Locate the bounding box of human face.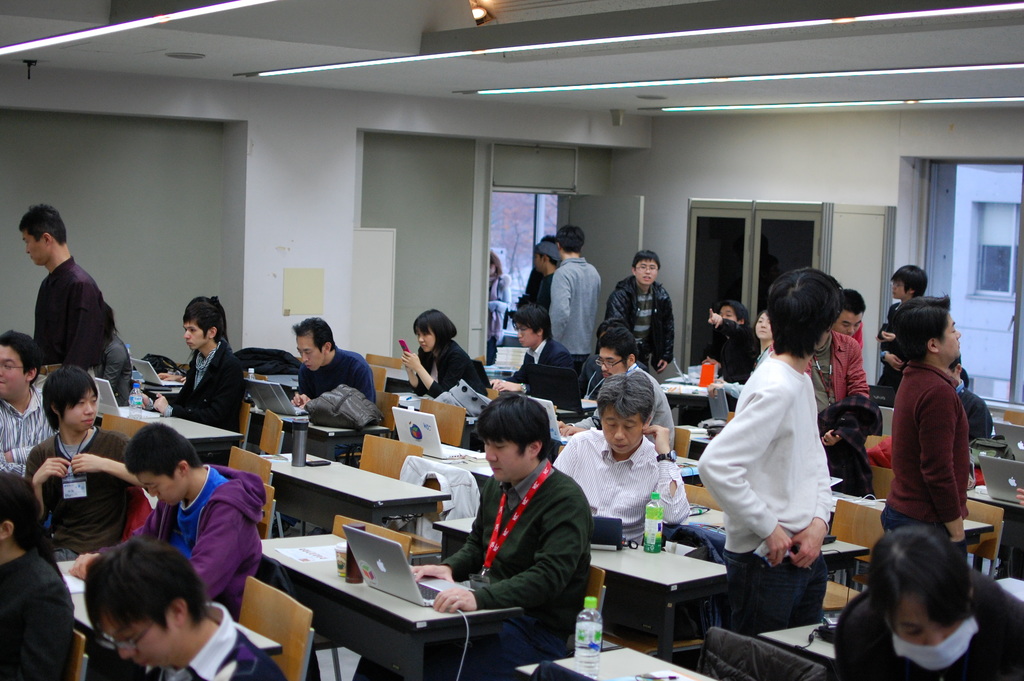
Bounding box: {"x1": 138, "y1": 477, "x2": 181, "y2": 508}.
